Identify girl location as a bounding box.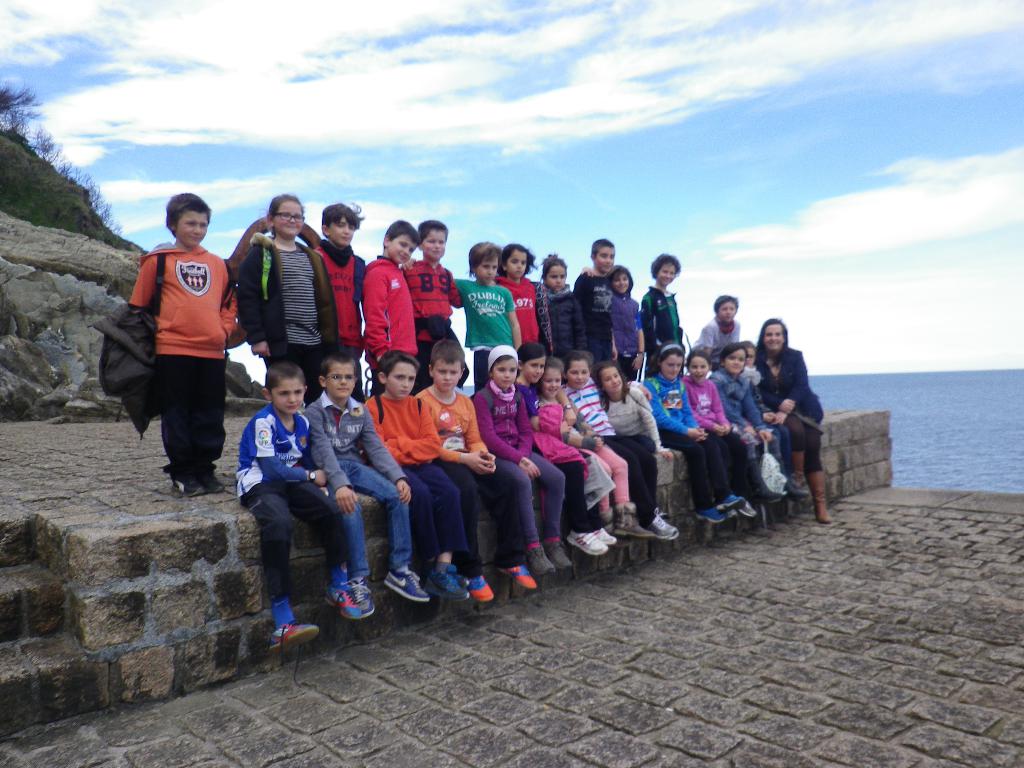
left=236, top=195, right=337, bottom=410.
